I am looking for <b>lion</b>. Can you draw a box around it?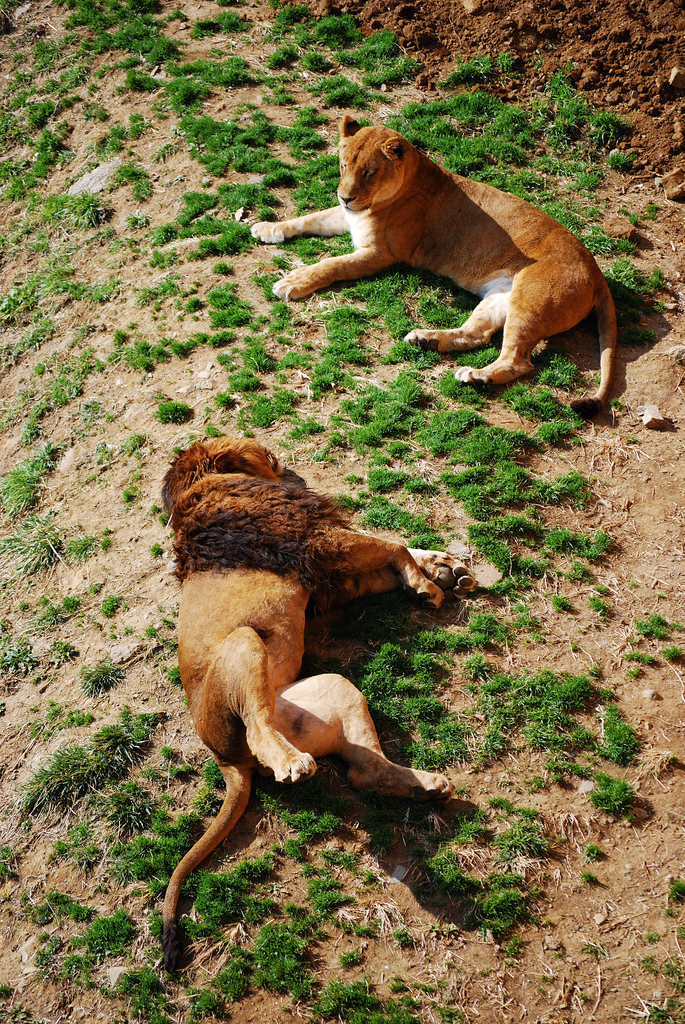
Sure, the bounding box is select_region(162, 435, 480, 974).
